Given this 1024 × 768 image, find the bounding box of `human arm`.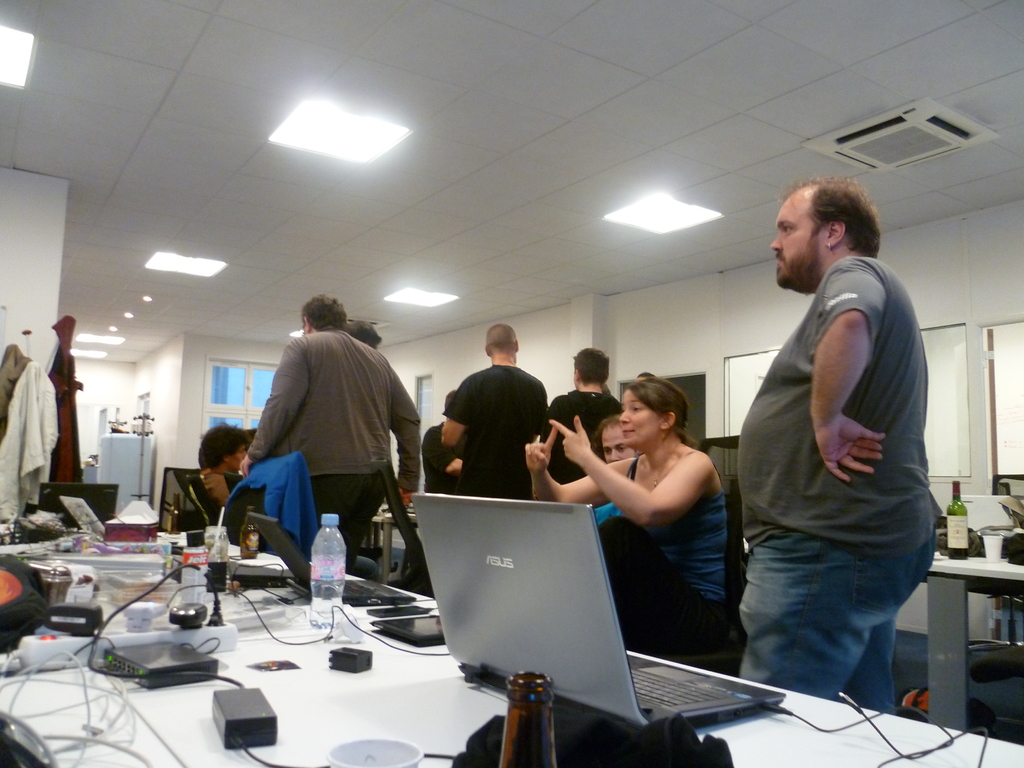
(x1=440, y1=369, x2=481, y2=449).
